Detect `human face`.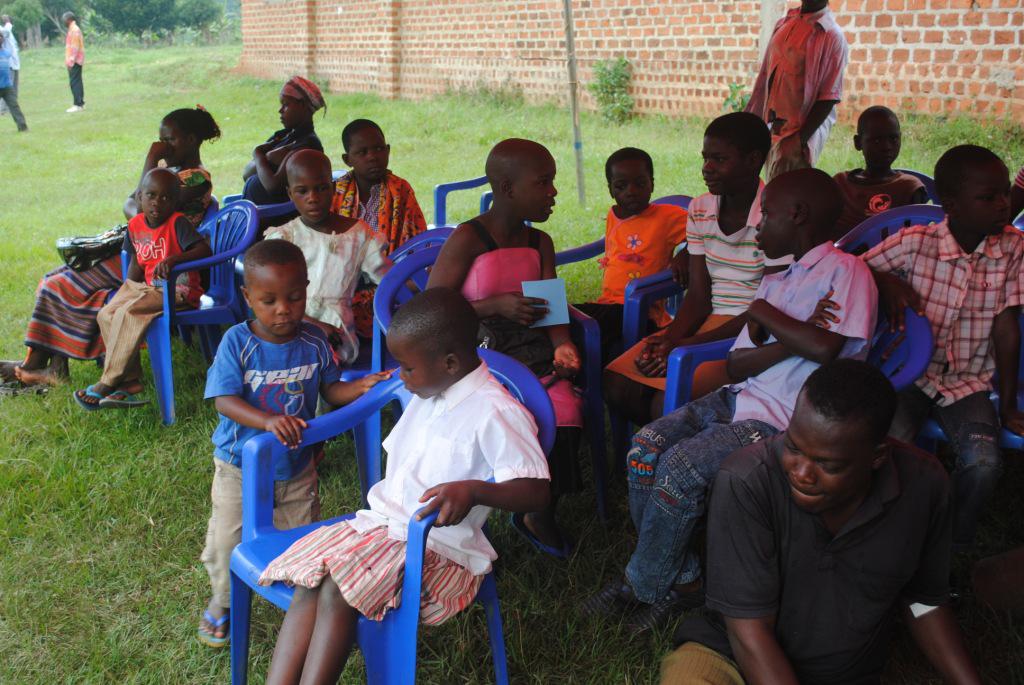
Detected at <region>700, 127, 750, 192</region>.
